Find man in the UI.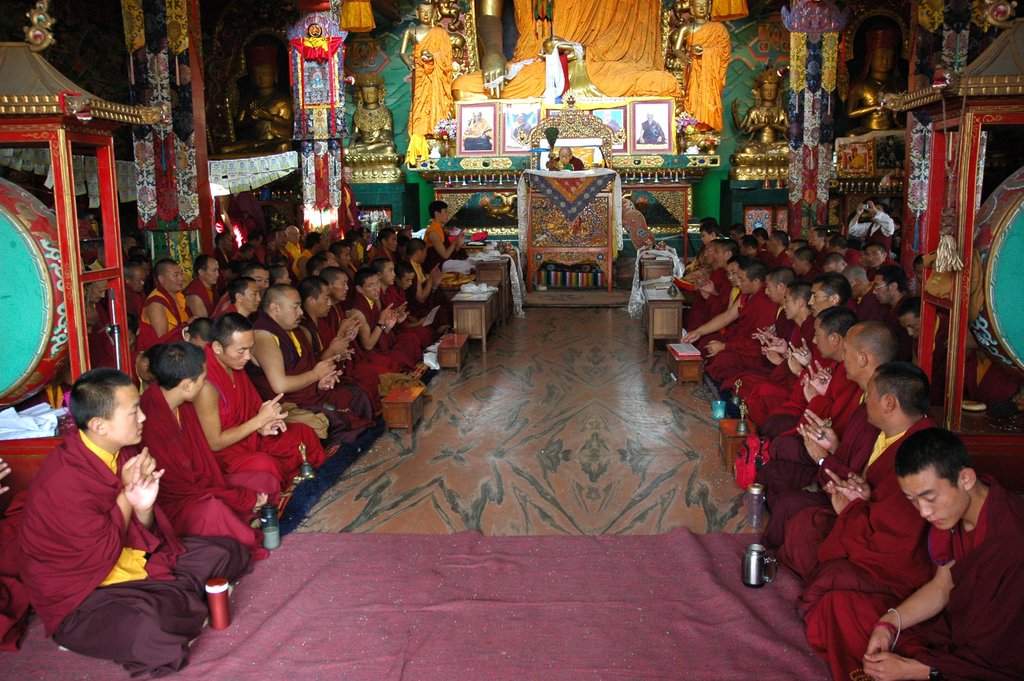
UI element at detection(462, 109, 496, 149).
